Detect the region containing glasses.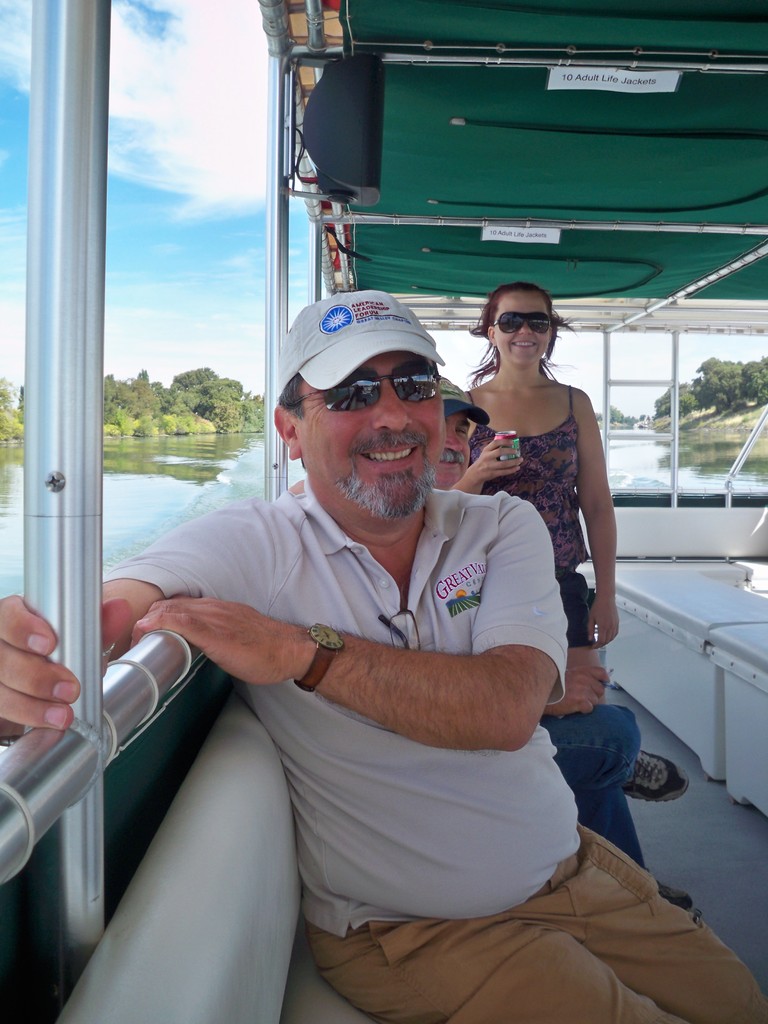
x1=298 y1=368 x2=439 y2=415.
